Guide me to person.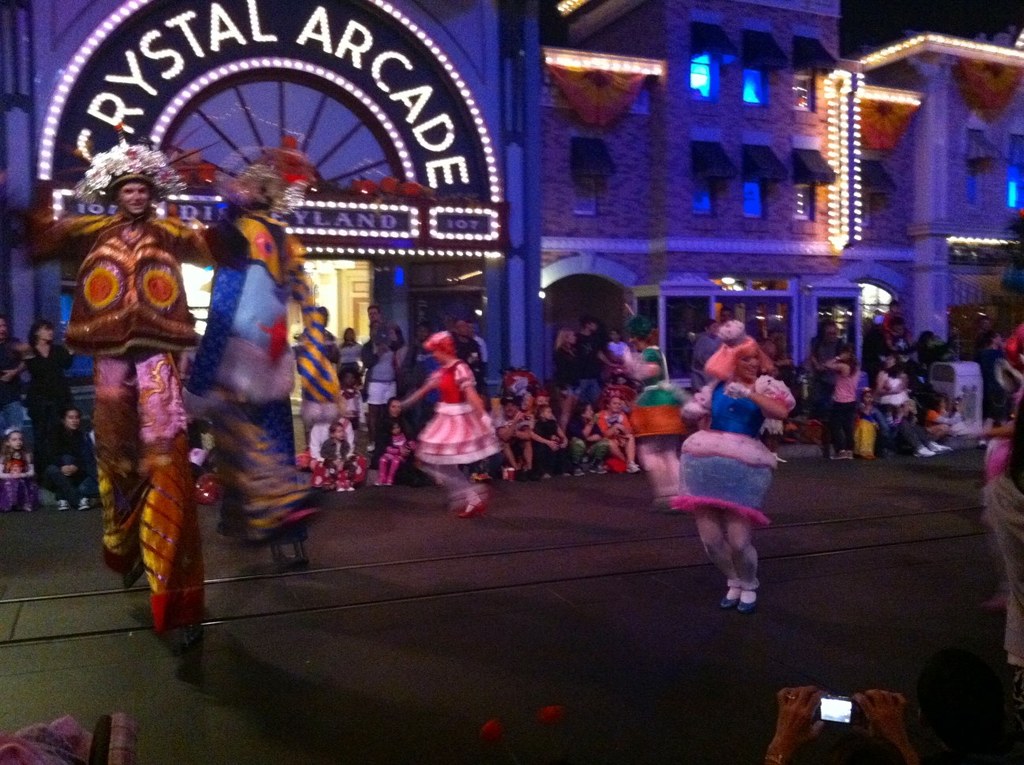
Guidance: (left=297, top=300, right=343, bottom=447).
